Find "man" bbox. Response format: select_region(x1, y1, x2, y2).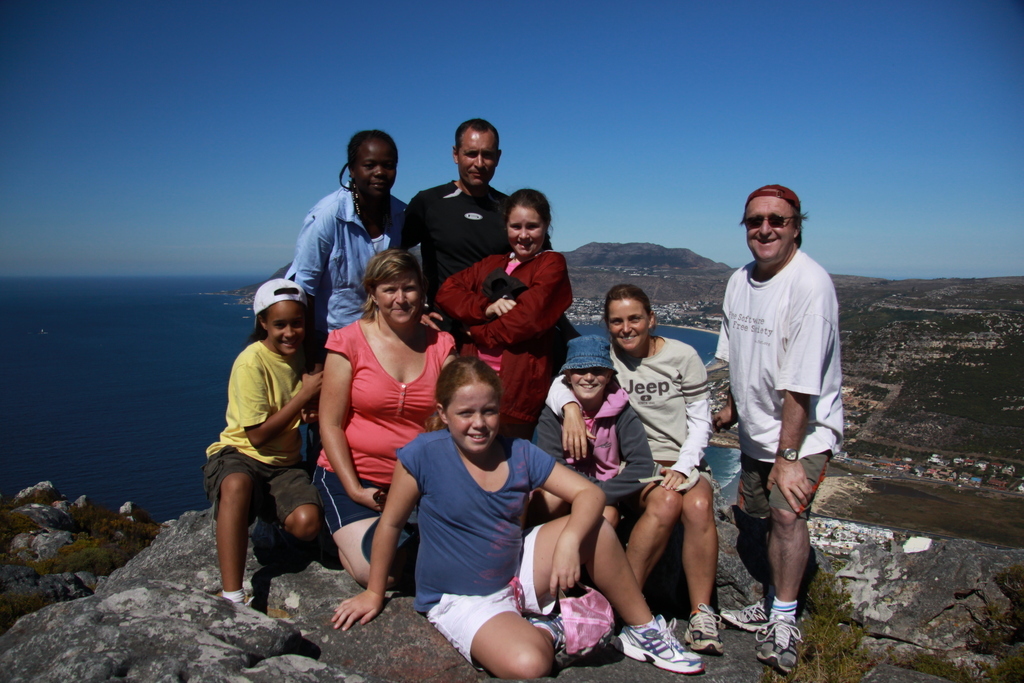
select_region(714, 167, 853, 645).
